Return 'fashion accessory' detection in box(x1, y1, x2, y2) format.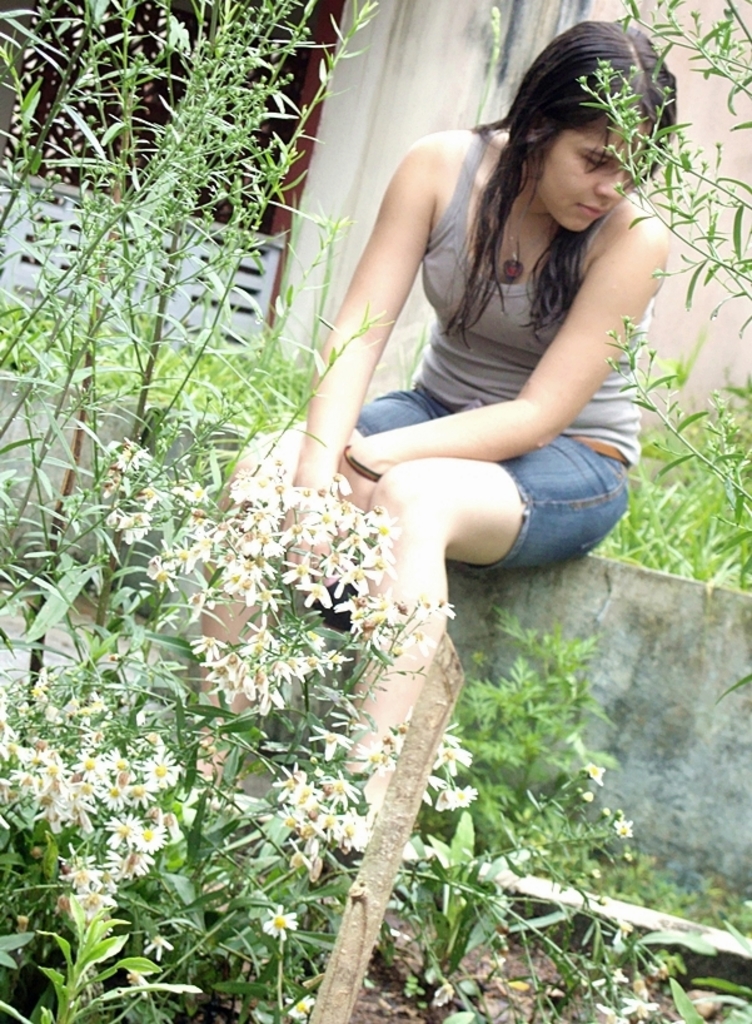
box(508, 212, 558, 285).
